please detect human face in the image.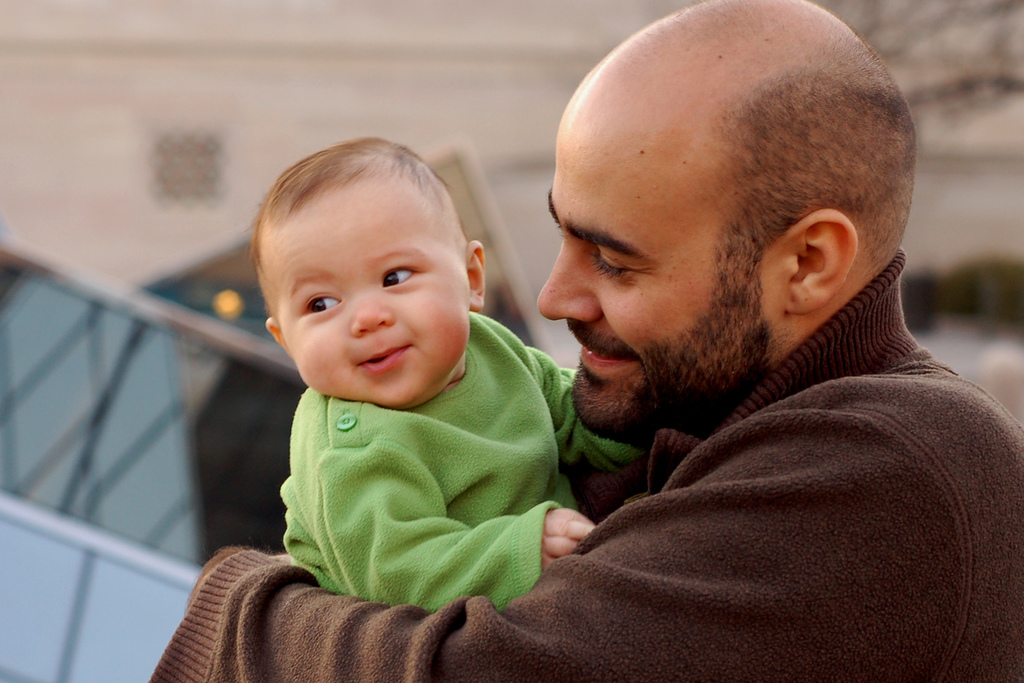
bbox=[539, 122, 771, 447].
